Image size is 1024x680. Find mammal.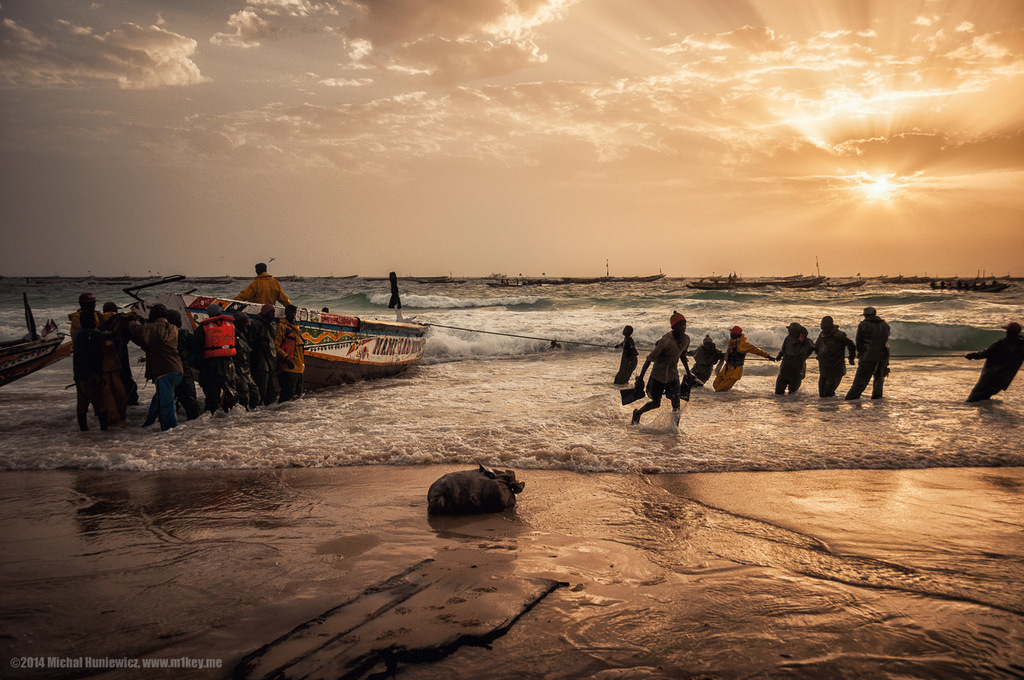
(254,310,274,401).
